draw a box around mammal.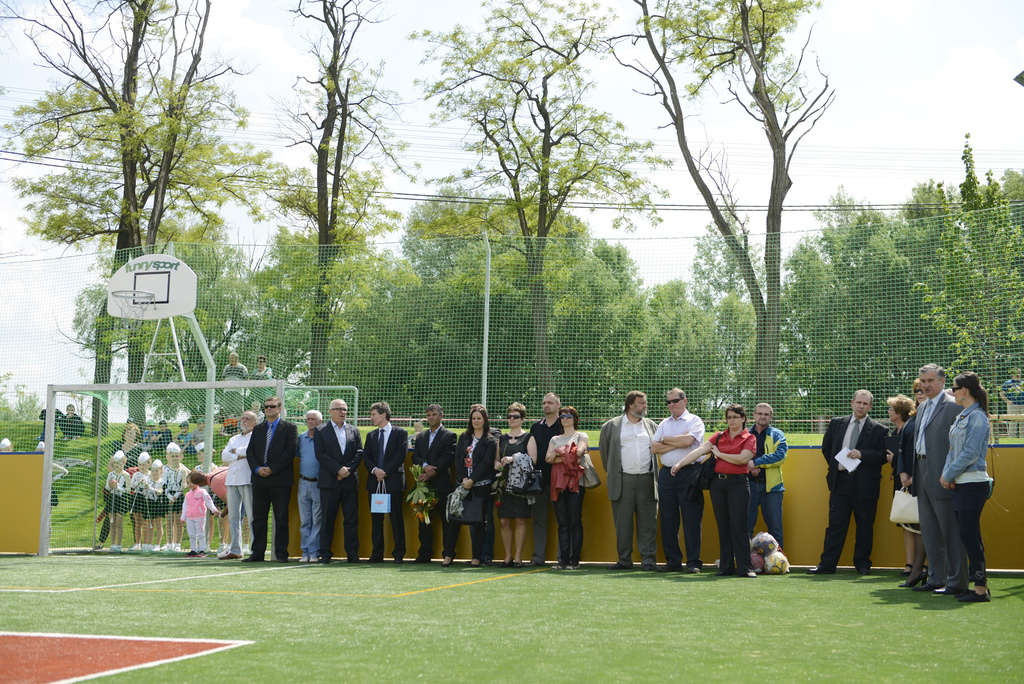
Rect(181, 473, 213, 557).
